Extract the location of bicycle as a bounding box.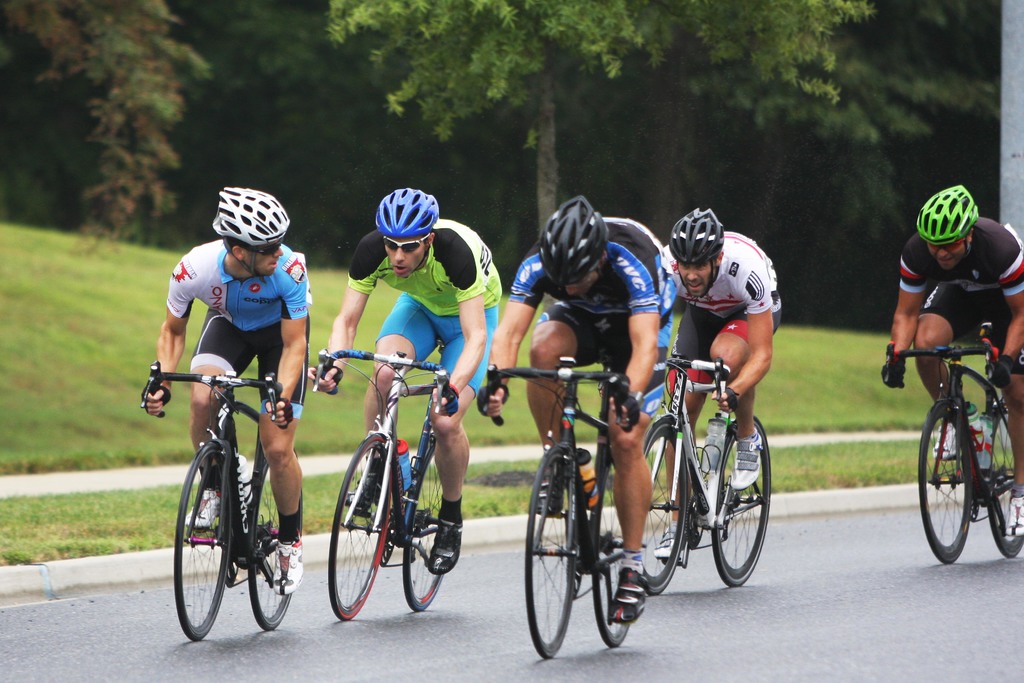
300, 345, 469, 613.
